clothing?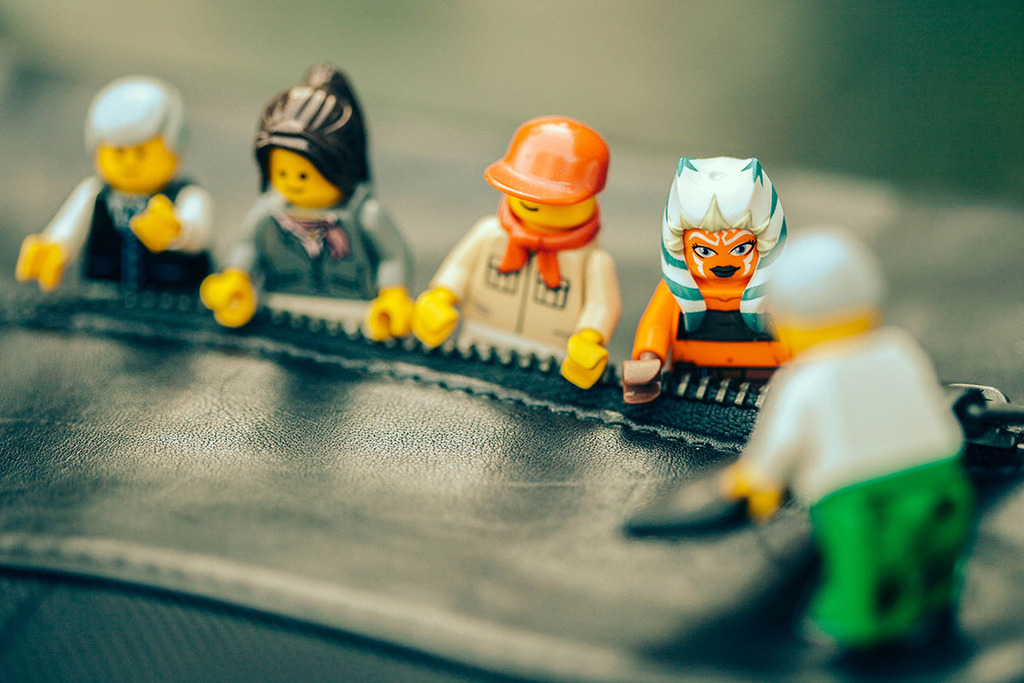
BBox(637, 281, 801, 378)
